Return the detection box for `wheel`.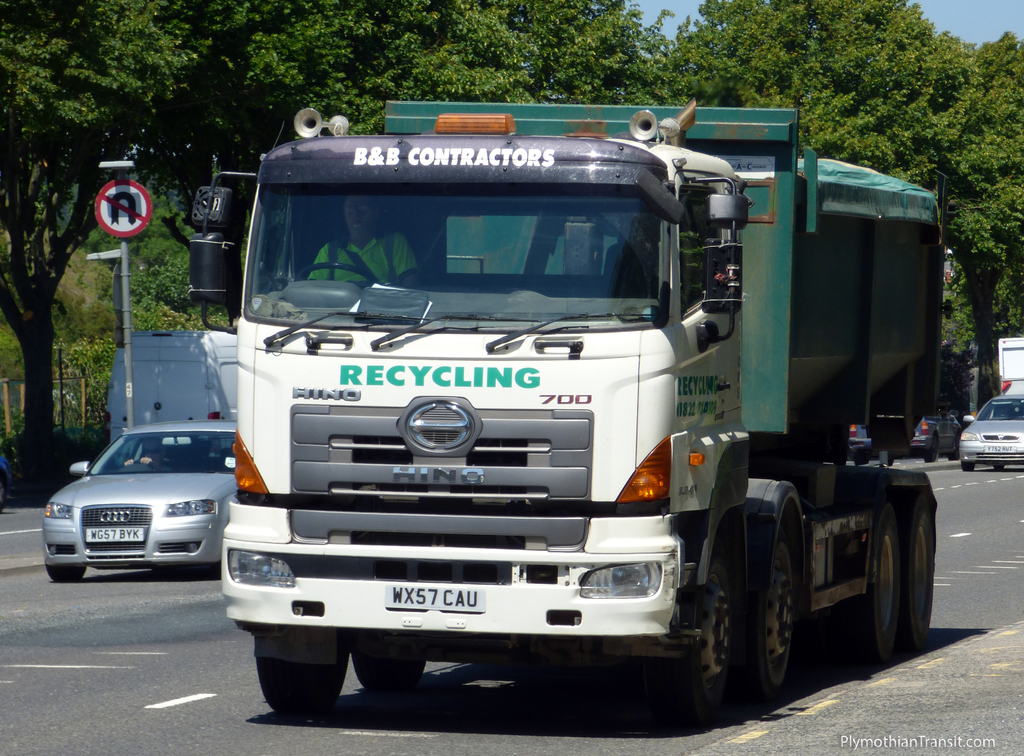
(349,651,424,688).
